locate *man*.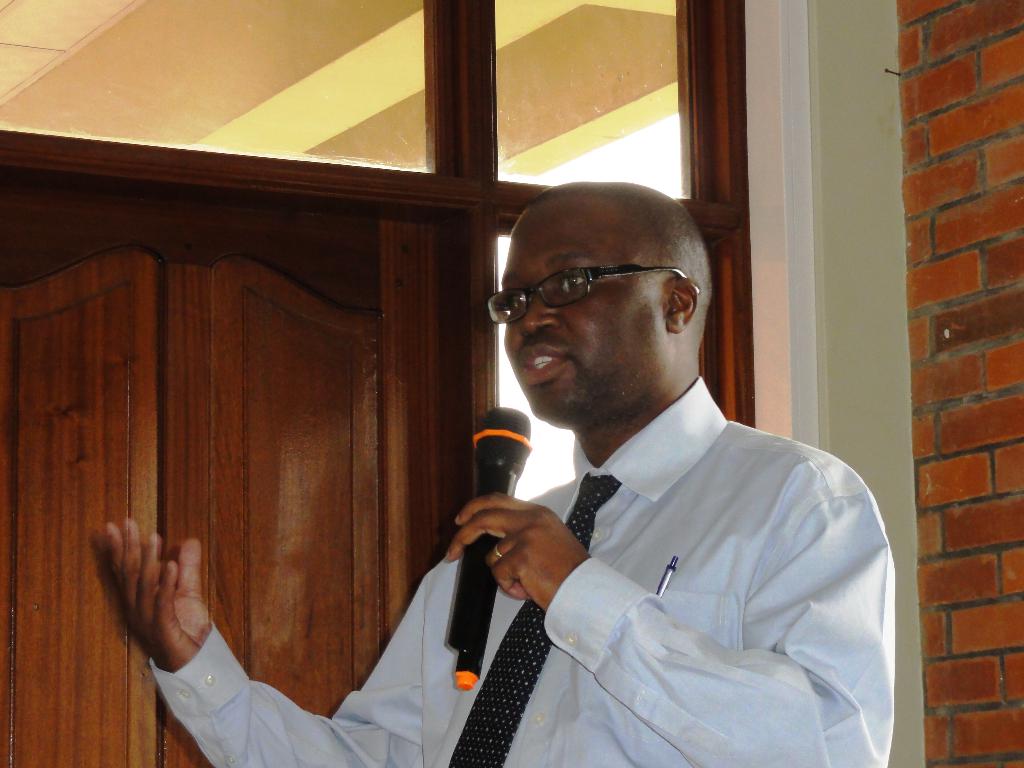
Bounding box: [left=86, top=177, right=895, bottom=767].
